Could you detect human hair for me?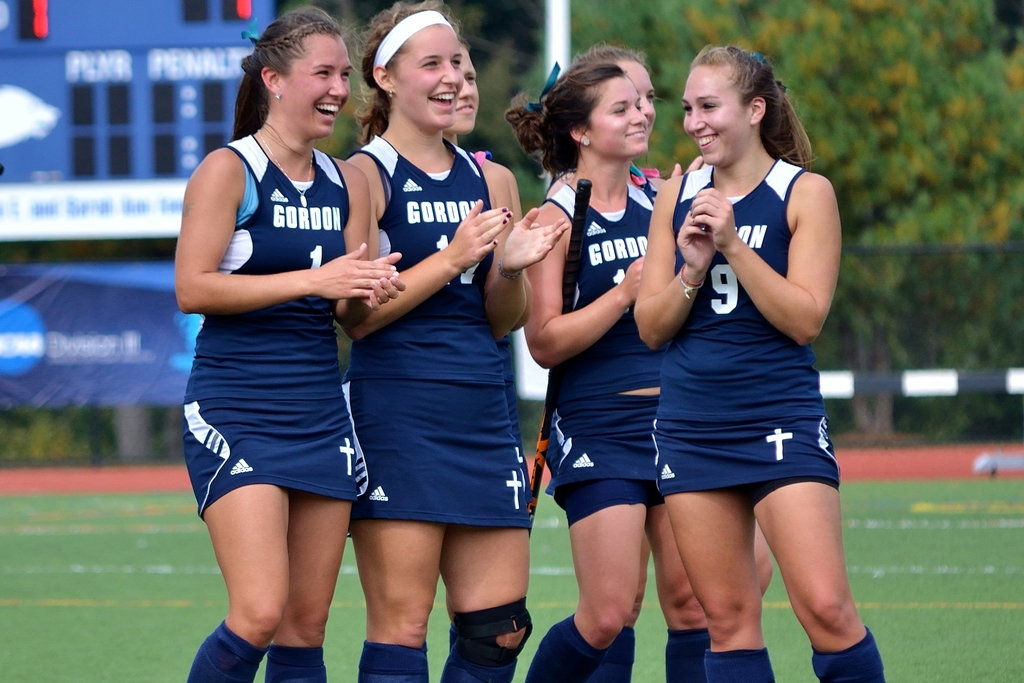
Detection result: 686:41:810:174.
